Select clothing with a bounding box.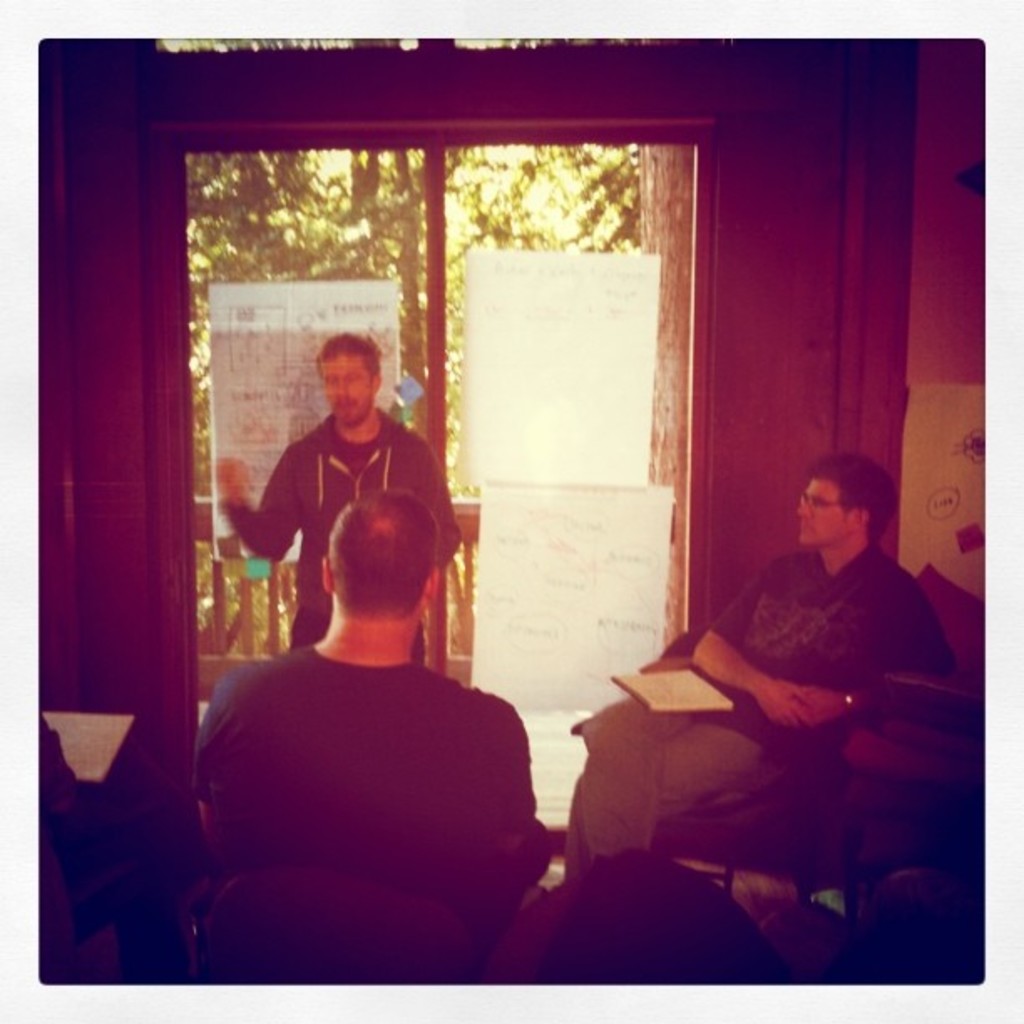
<bbox>187, 634, 539, 930</bbox>.
